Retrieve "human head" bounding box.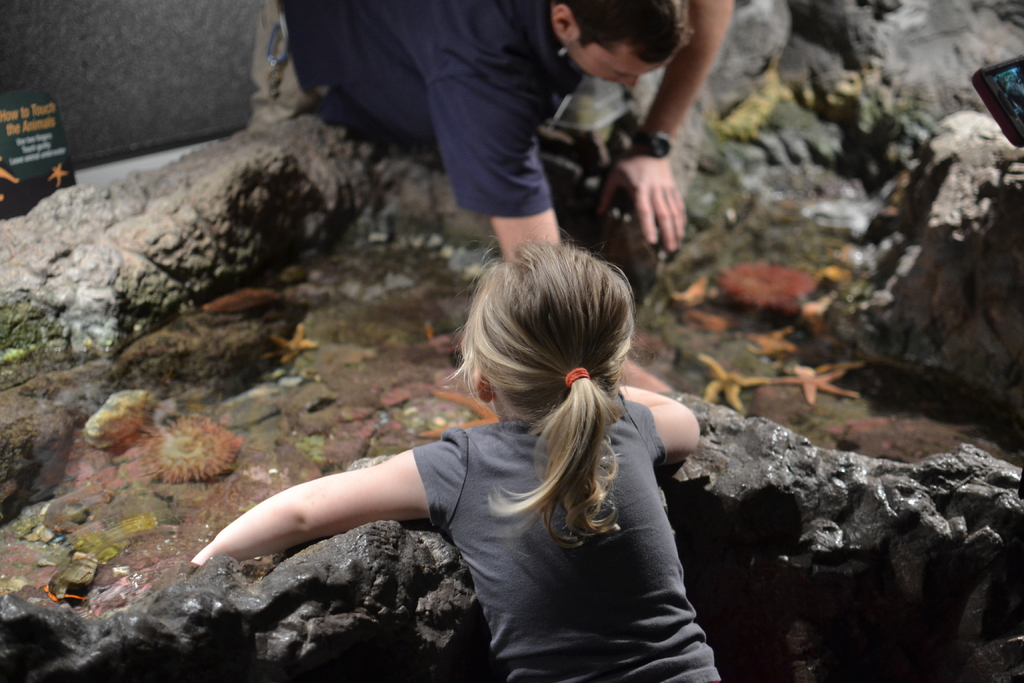
Bounding box: box=[542, 0, 701, 90].
